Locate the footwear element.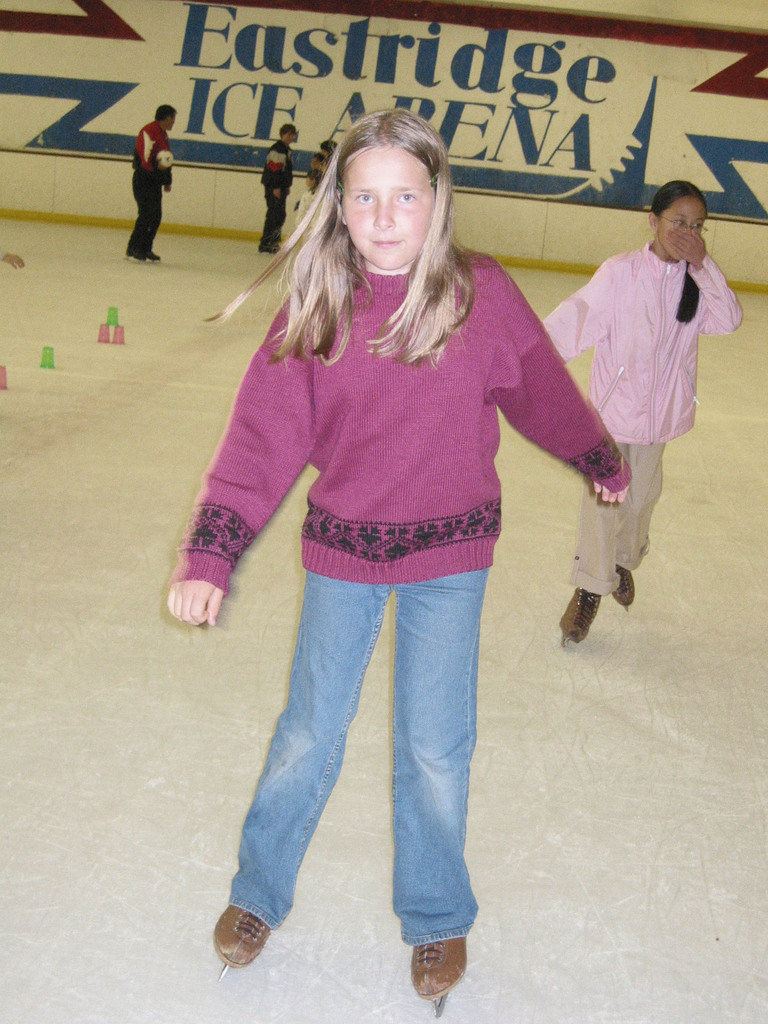
Element bbox: 128/252/142/261.
